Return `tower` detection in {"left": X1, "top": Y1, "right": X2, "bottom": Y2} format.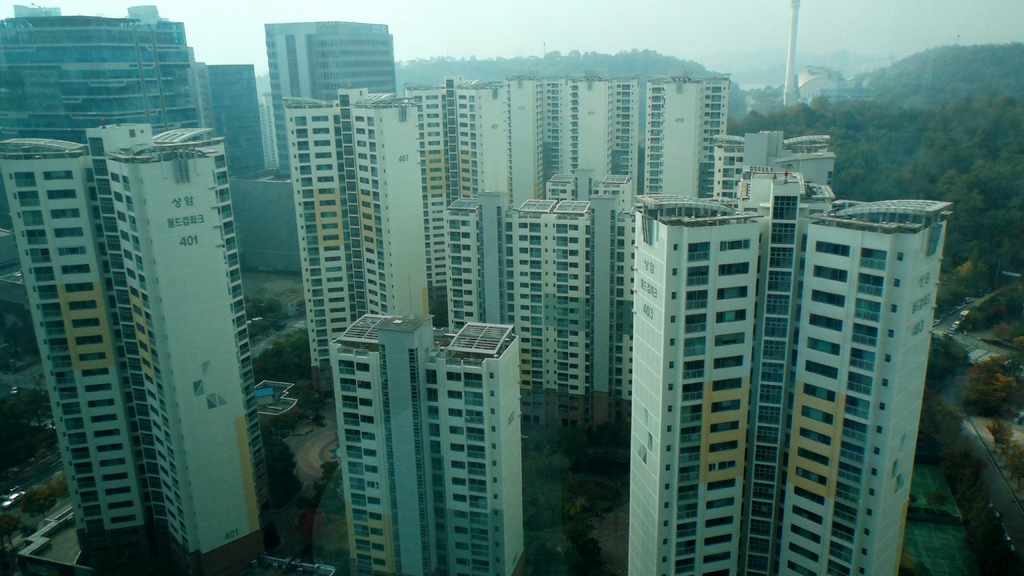
{"left": 265, "top": 19, "right": 397, "bottom": 182}.
